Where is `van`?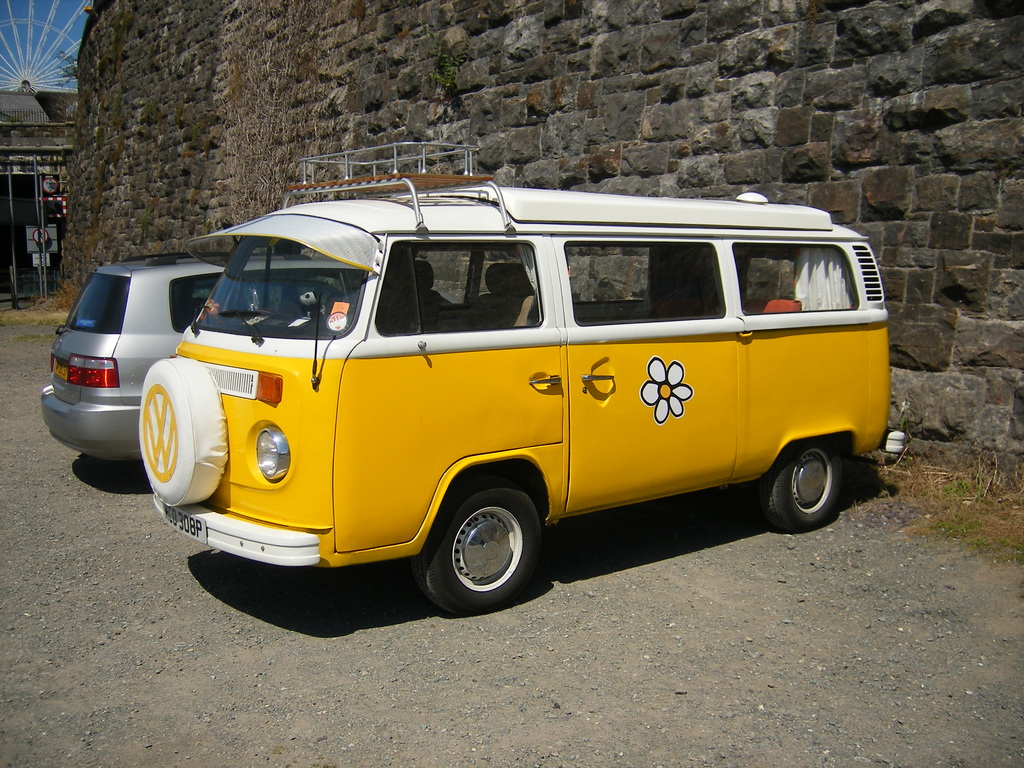
locate(138, 142, 908, 619).
